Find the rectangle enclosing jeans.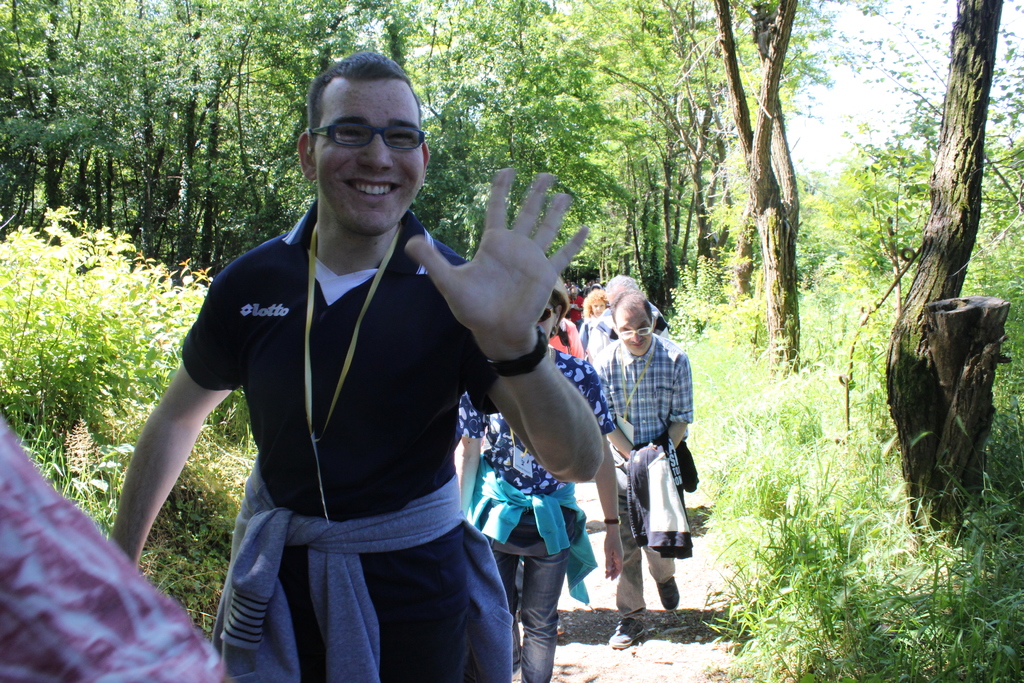
<box>513,538,572,676</box>.
